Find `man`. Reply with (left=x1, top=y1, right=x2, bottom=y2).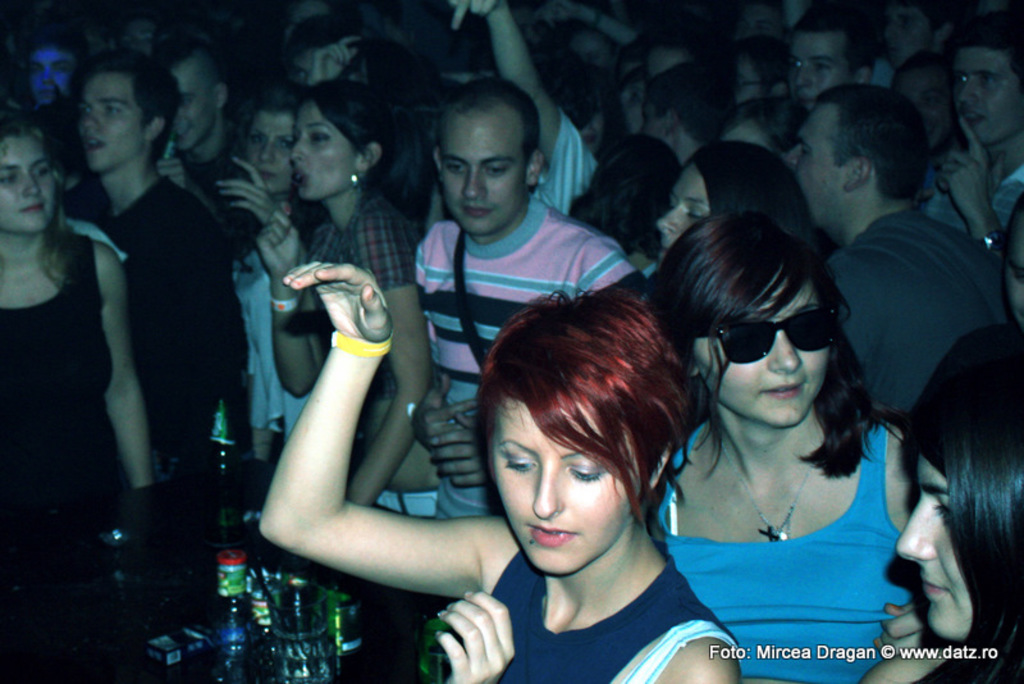
(left=783, top=82, right=1019, bottom=424).
